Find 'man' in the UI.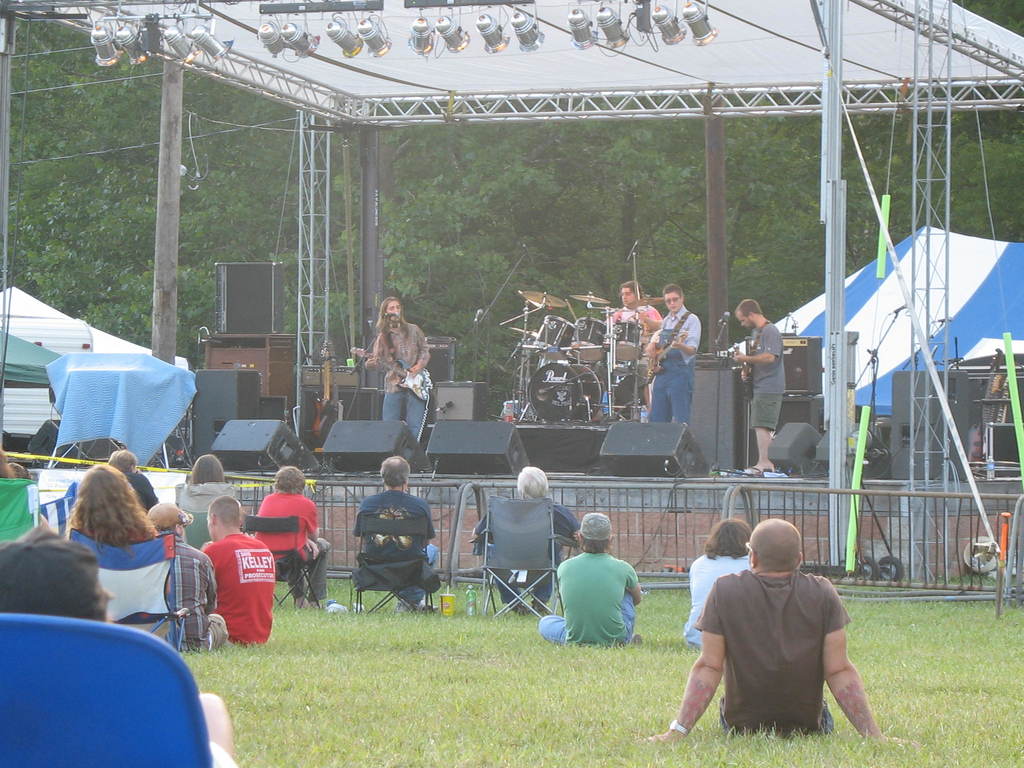
UI element at crop(204, 500, 285, 643).
